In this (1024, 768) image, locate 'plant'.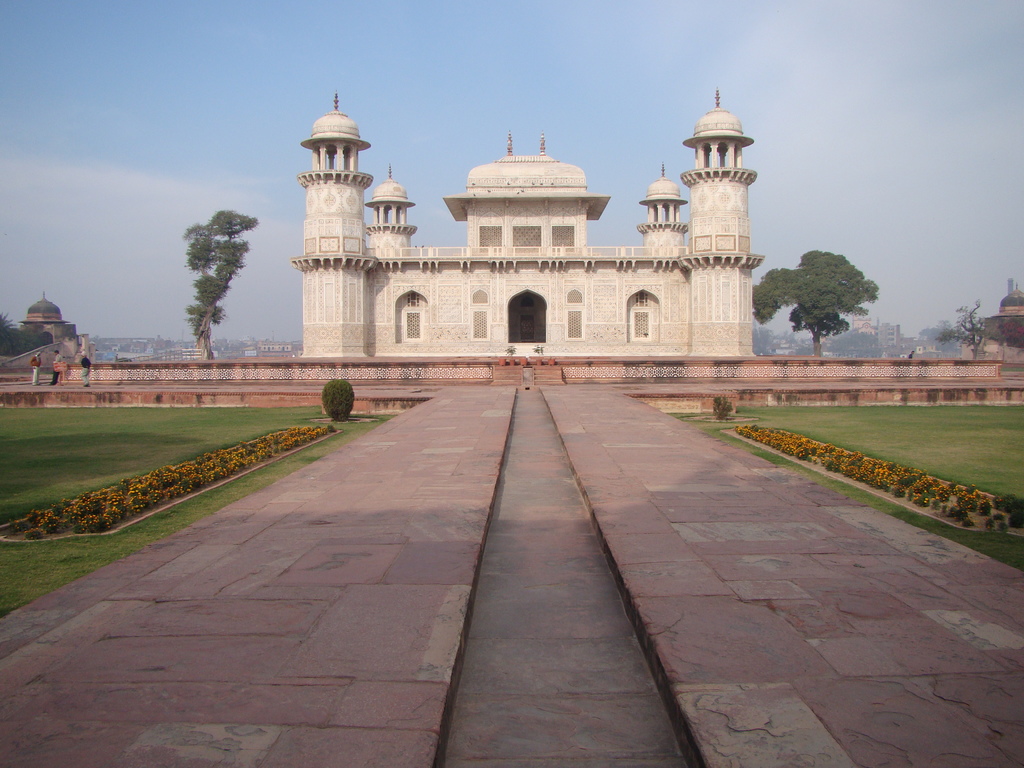
Bounding box: {"left": 3, "top": 326, "right": 62, "bottom": 362}.
